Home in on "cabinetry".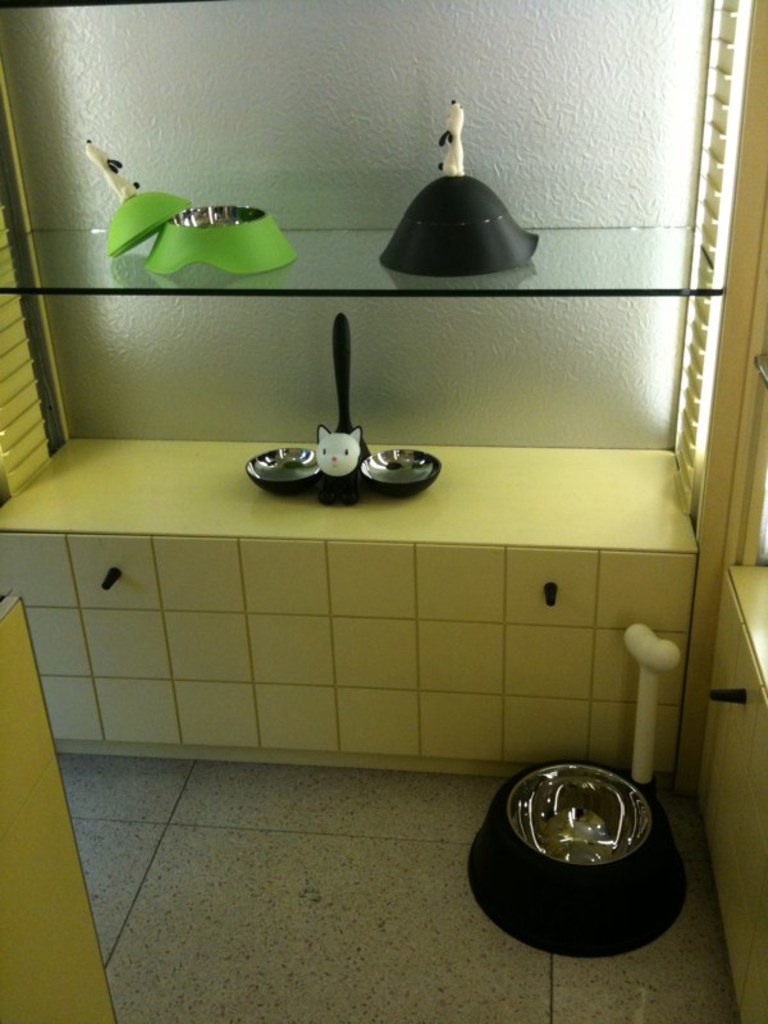
Homed in at rect(691, 568, 767, 1023).
